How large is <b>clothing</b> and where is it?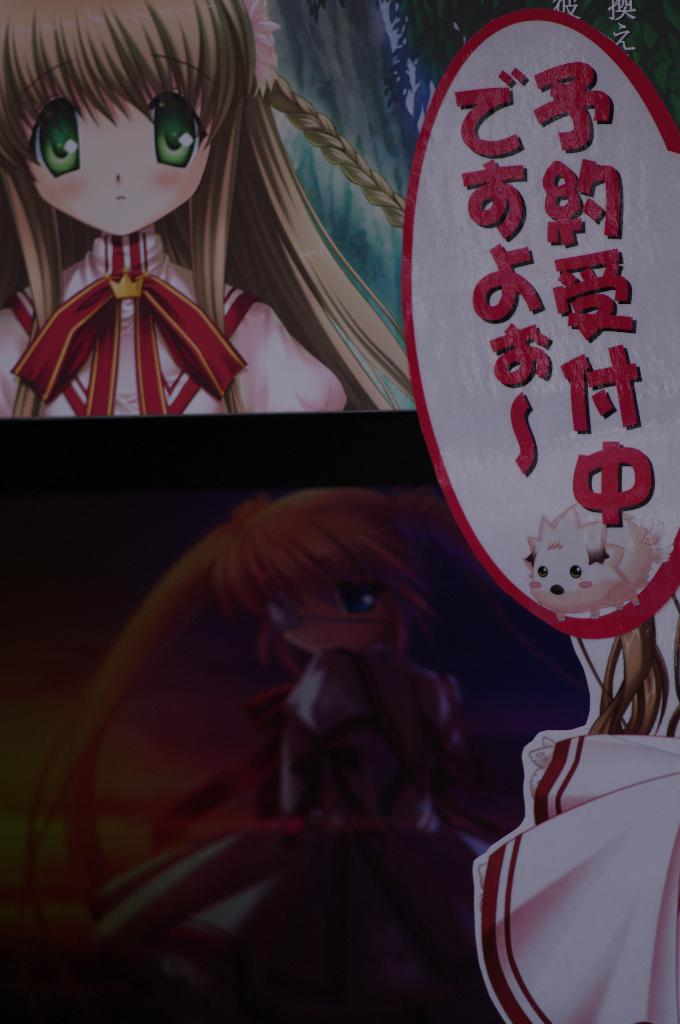
Bounding box: <region>2, 230, 348, 416</region>.
